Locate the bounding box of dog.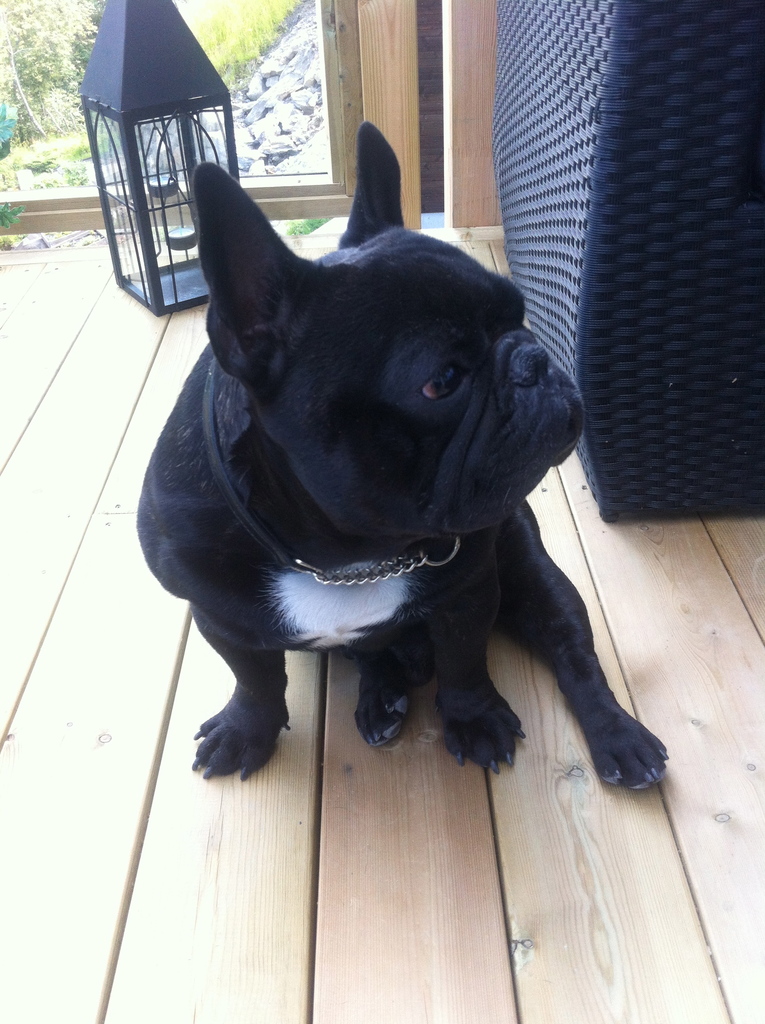
Bounding box: region(131, 116, 670, 796).
